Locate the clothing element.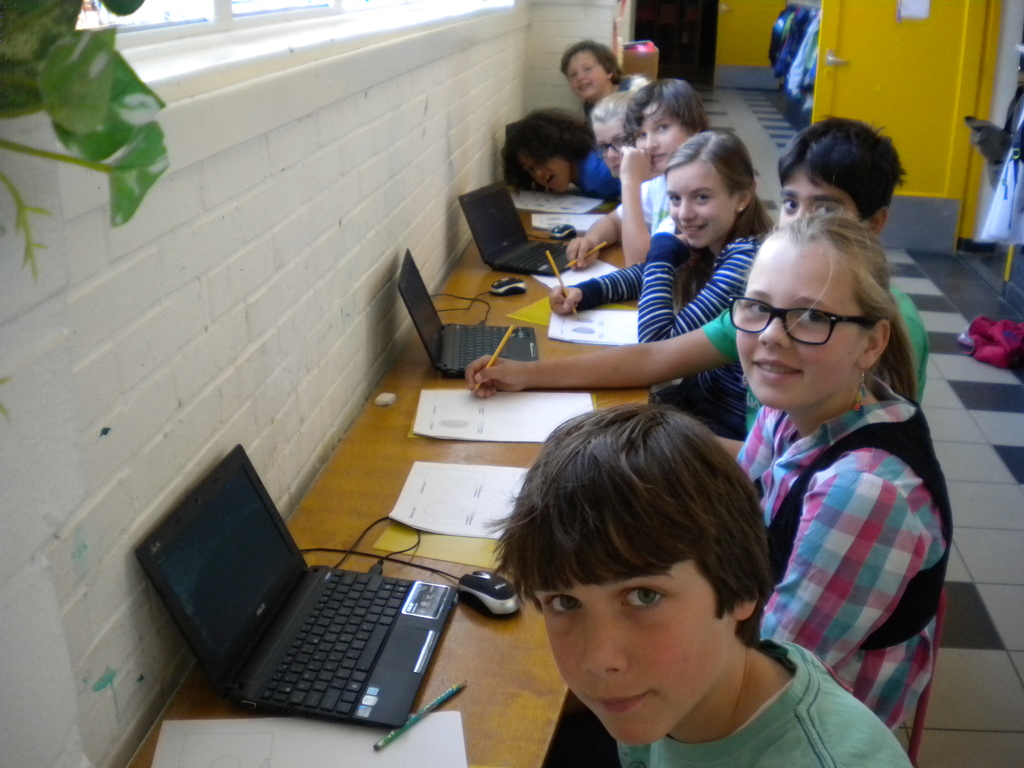
Element bbox: select_region(983, 75, 1023, 253).
